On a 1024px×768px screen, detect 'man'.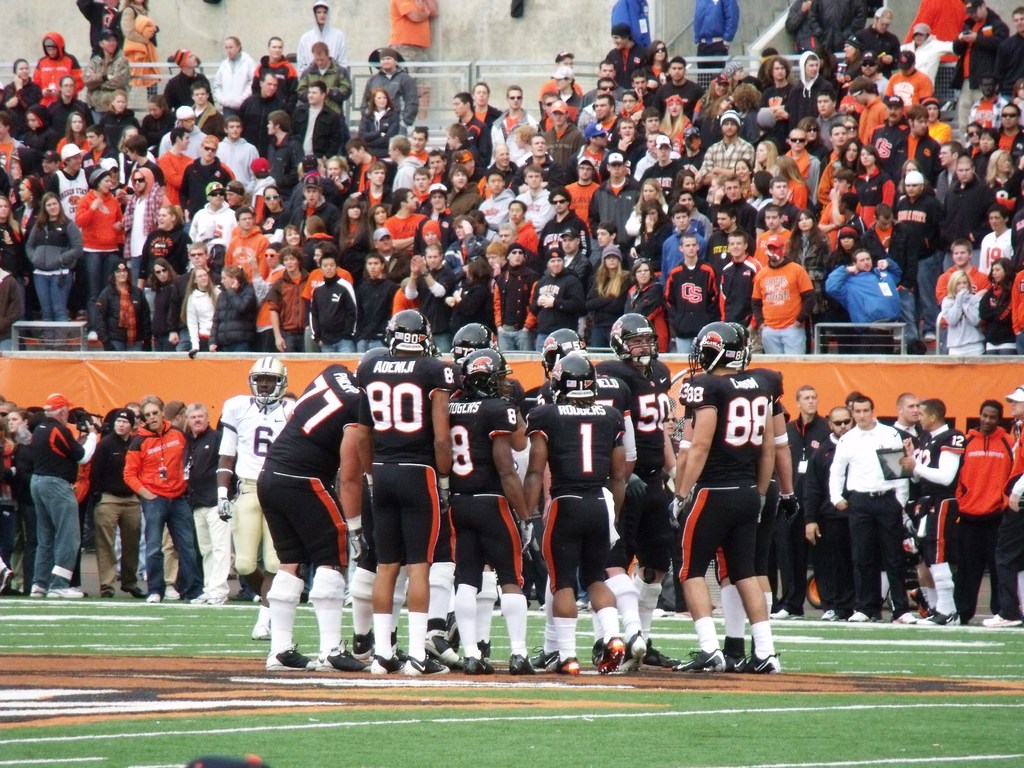
243,77,294,114.
